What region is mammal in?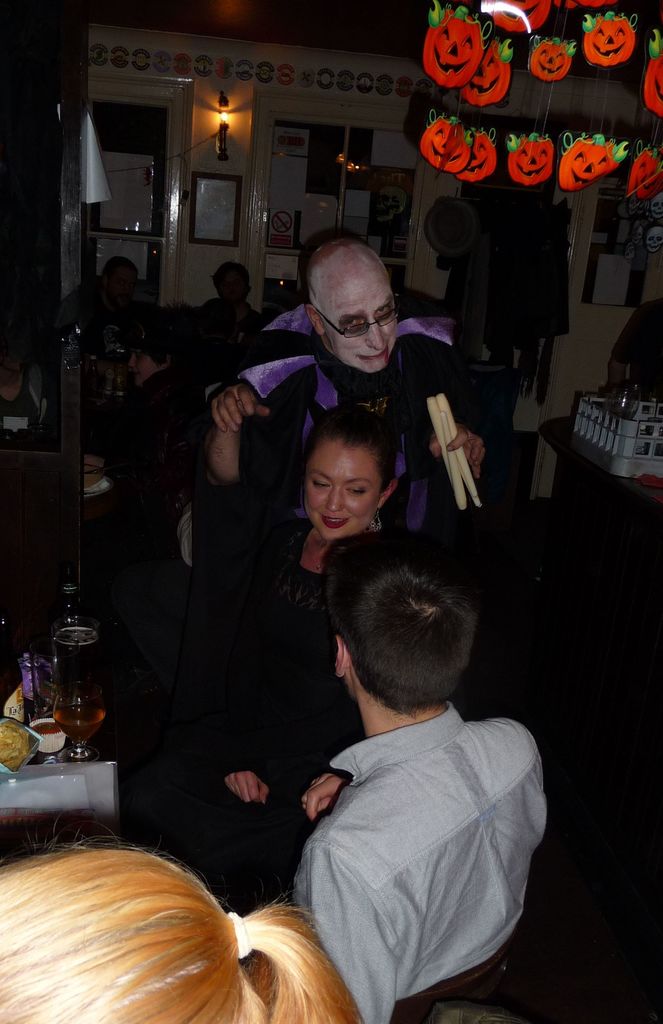
locate(198, 257, 270, 372).
